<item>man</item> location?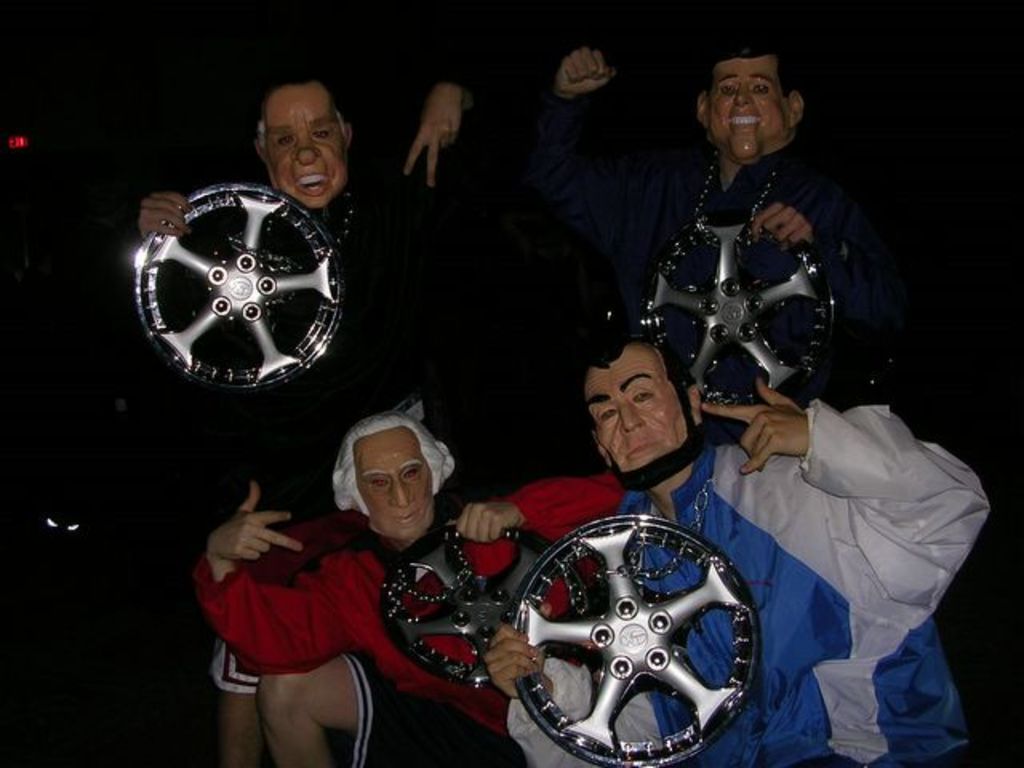
box(190, 397, 650, 766)
